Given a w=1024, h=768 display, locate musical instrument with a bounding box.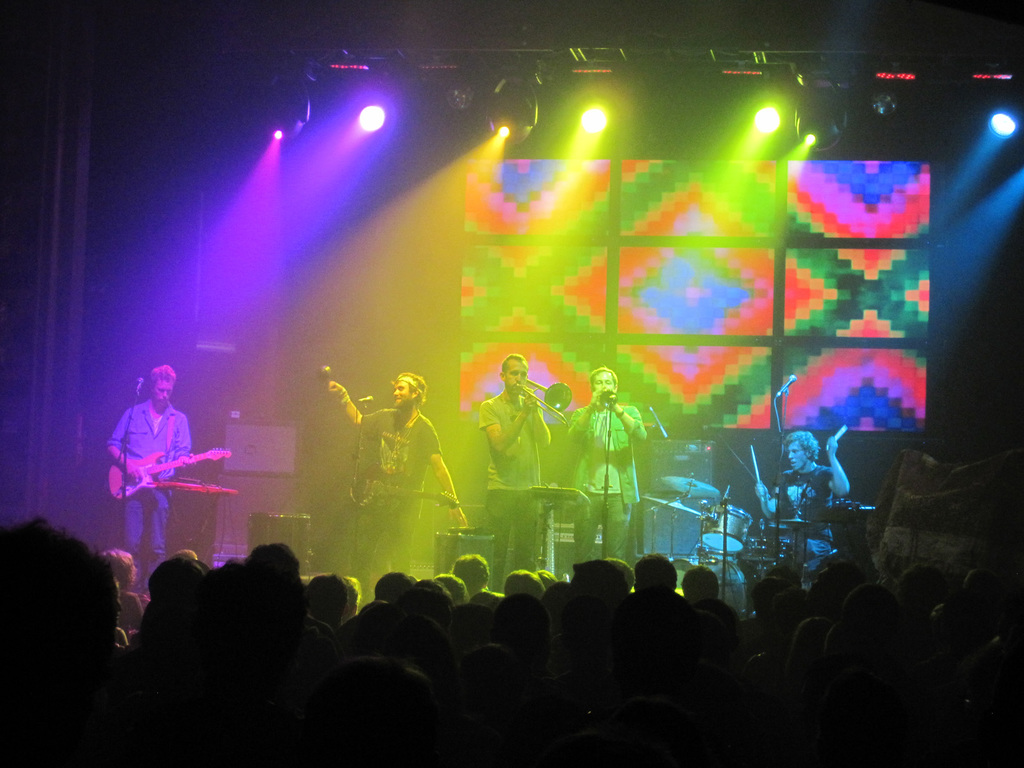
Located: region(246, 511, 316, 582).
